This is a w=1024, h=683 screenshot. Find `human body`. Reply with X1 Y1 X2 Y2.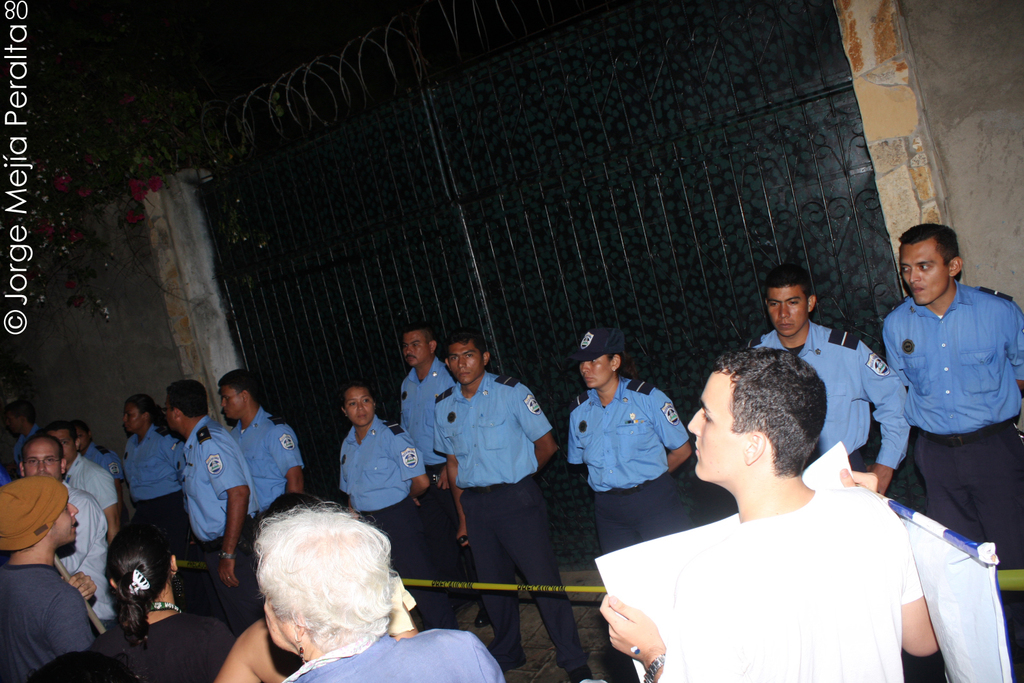
740 257 911 496.
